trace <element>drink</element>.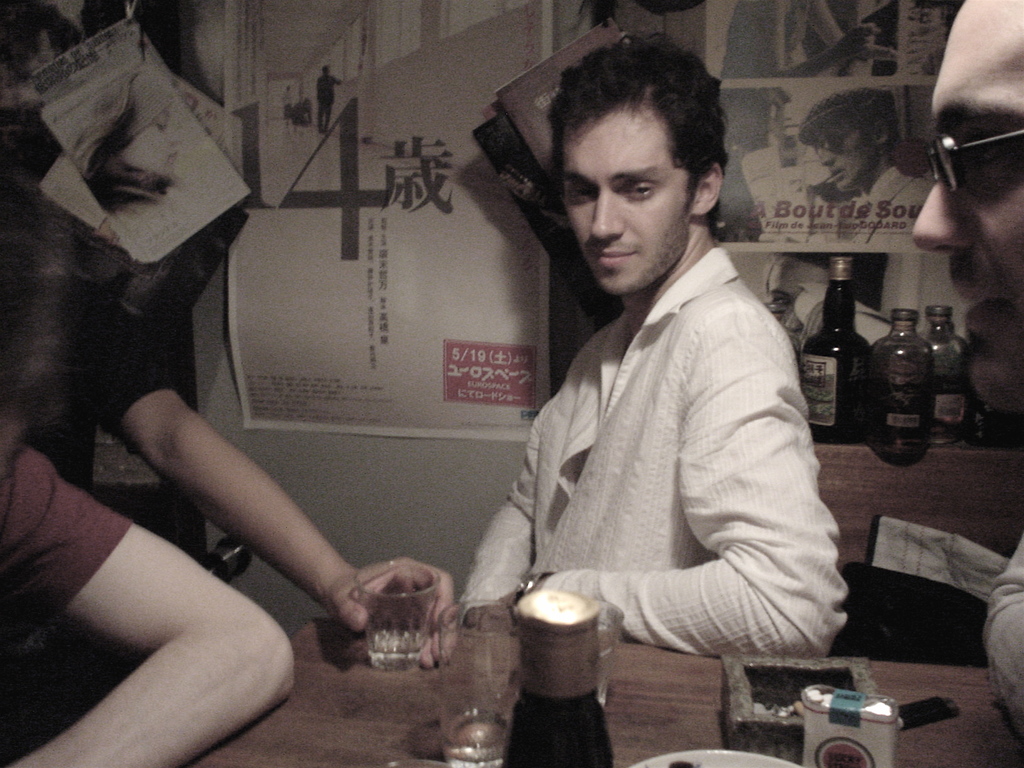
Traced to region(939, 375, 972, 443).
